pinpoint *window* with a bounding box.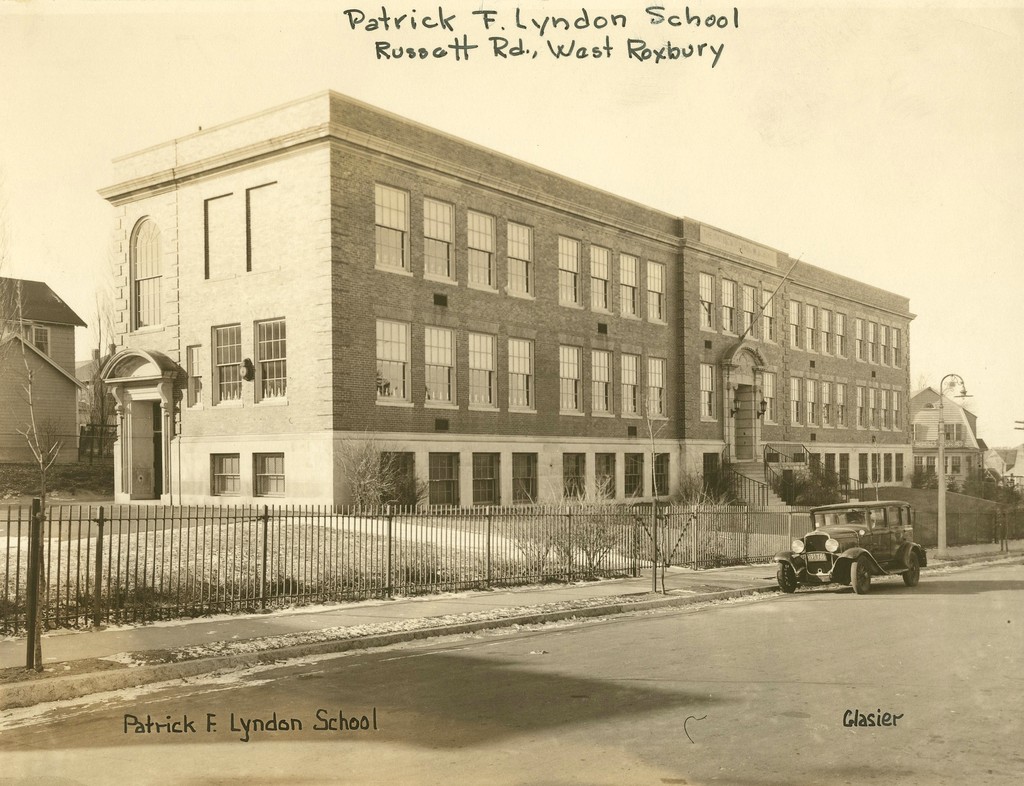
box=[210, 465, 241, 498].
